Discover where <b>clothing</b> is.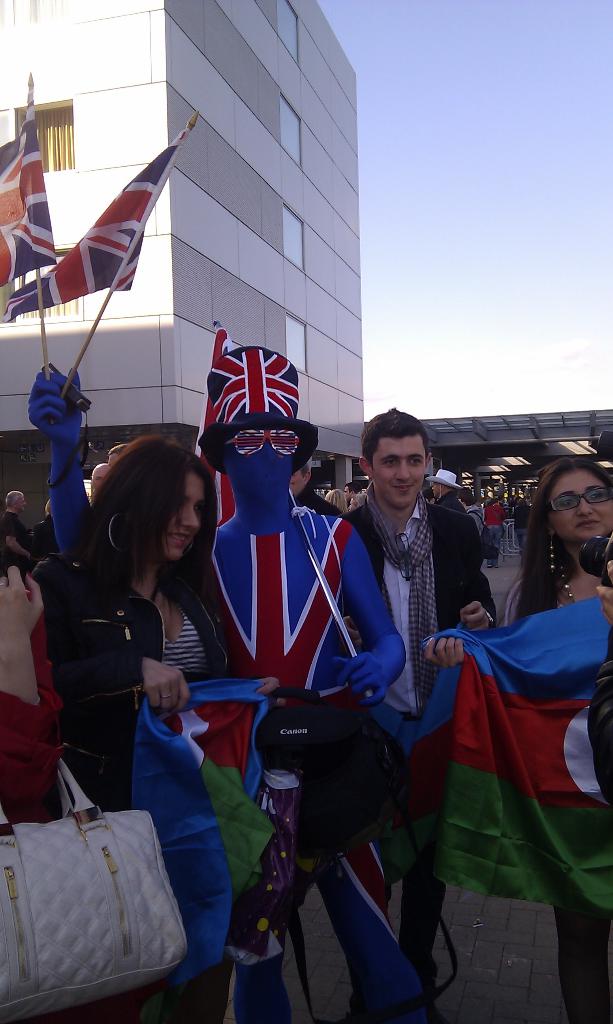
Discovered at rect(0, 507, 31, 577).
